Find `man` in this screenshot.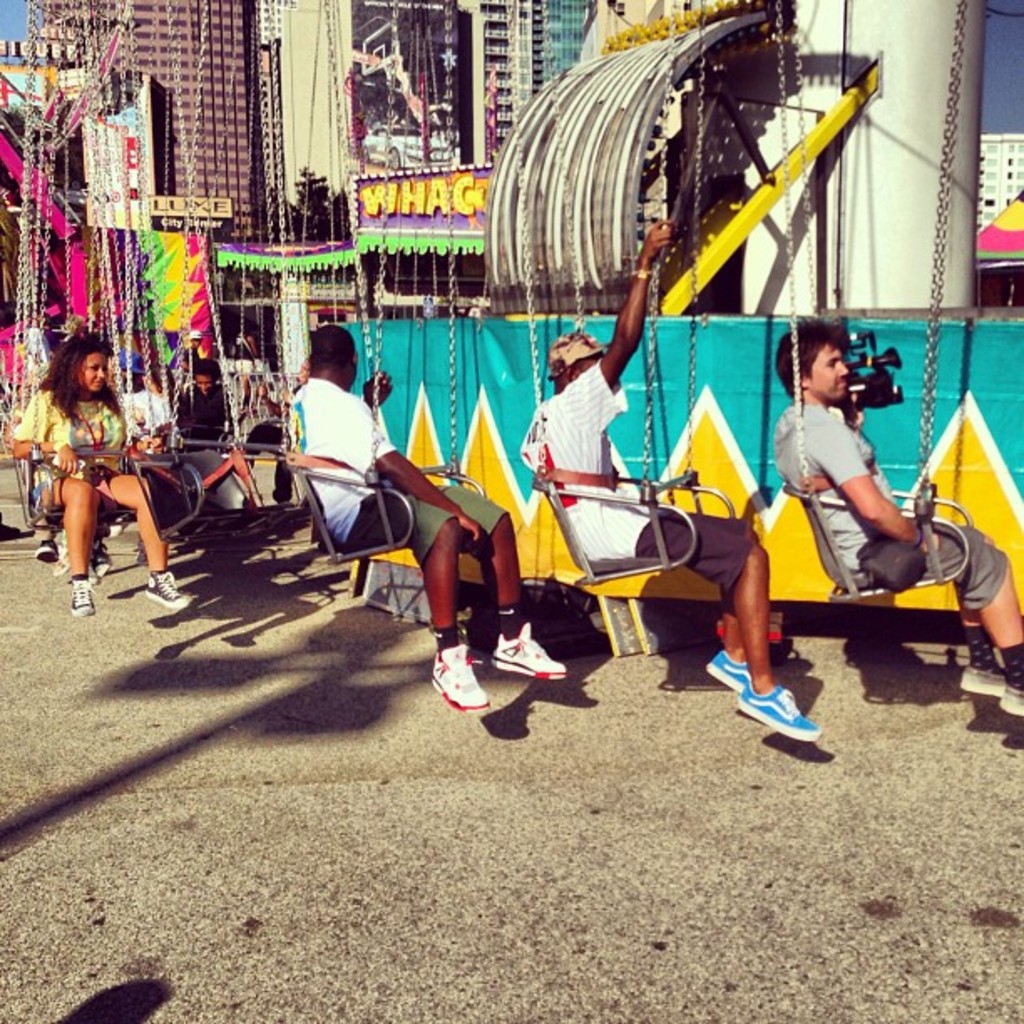
The bounding box for `man` is <bbox>770, 313, 1022, 714</bbox>.
